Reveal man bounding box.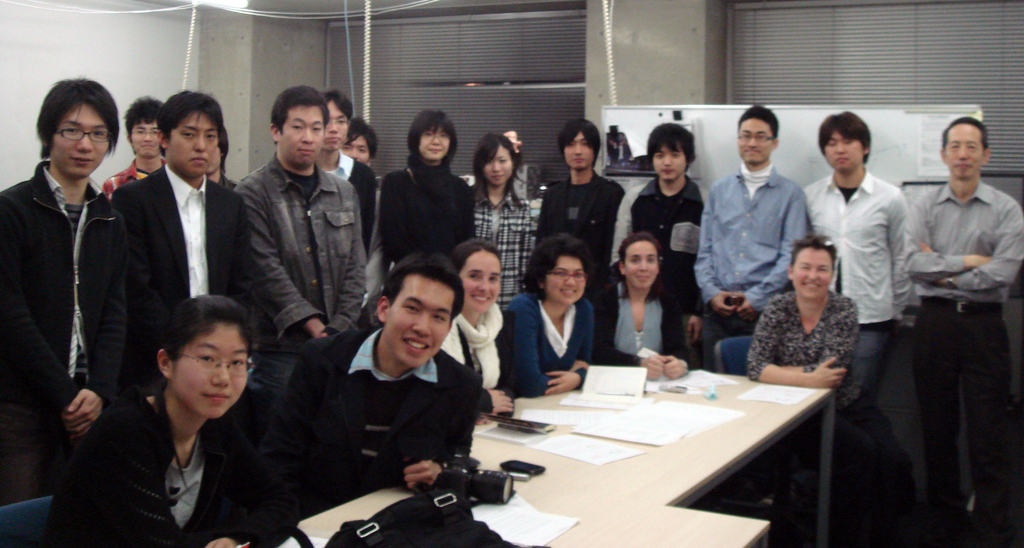
Revealed: pyautogui.locateOnScreen(803, 111, 908, 426).
